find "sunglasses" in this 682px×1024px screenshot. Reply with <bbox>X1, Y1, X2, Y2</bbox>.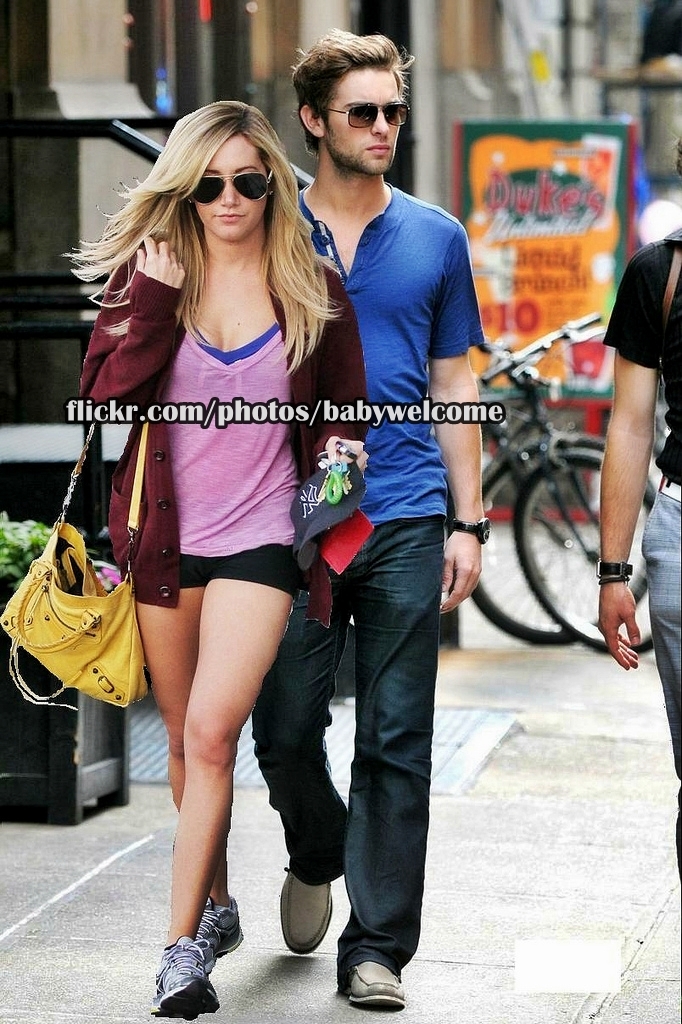
<bbox>193, 171, 274, 203</bbox>.
